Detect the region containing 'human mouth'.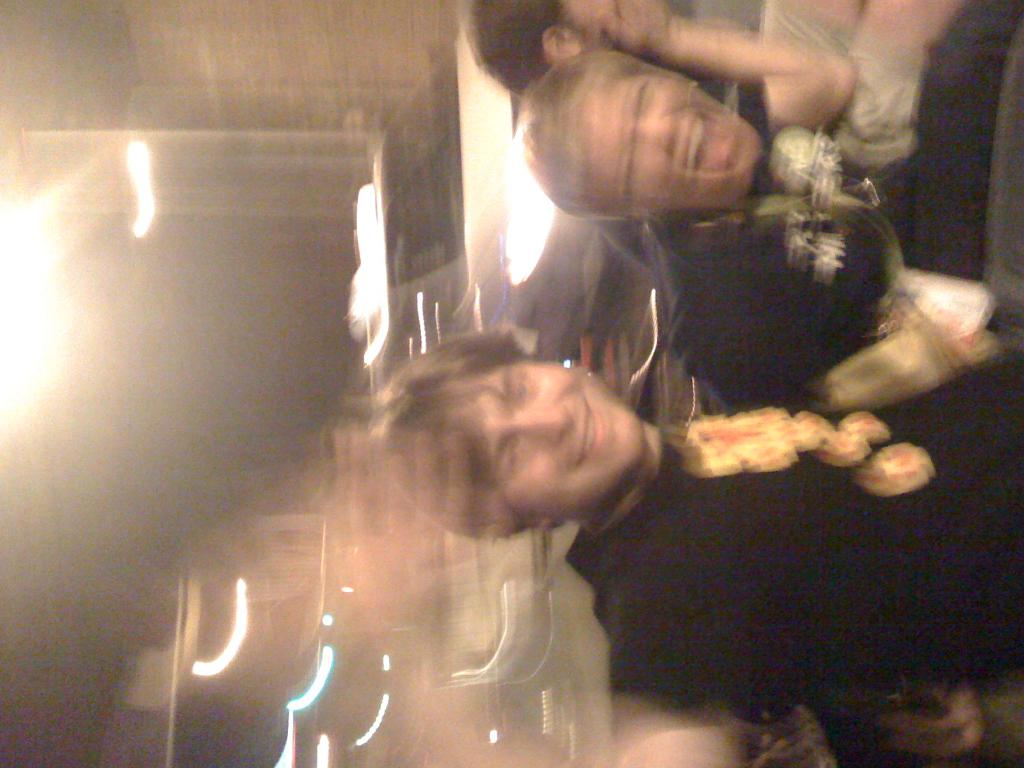
581:397:605:463.
